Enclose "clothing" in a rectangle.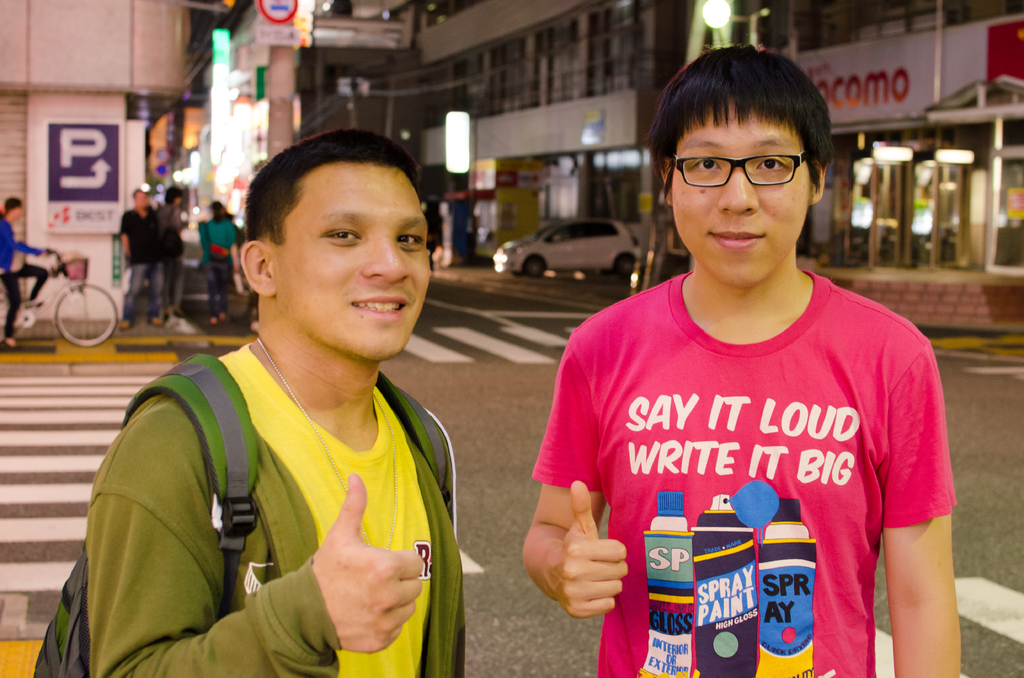
<region>157, 202, 184, 315</region>.
